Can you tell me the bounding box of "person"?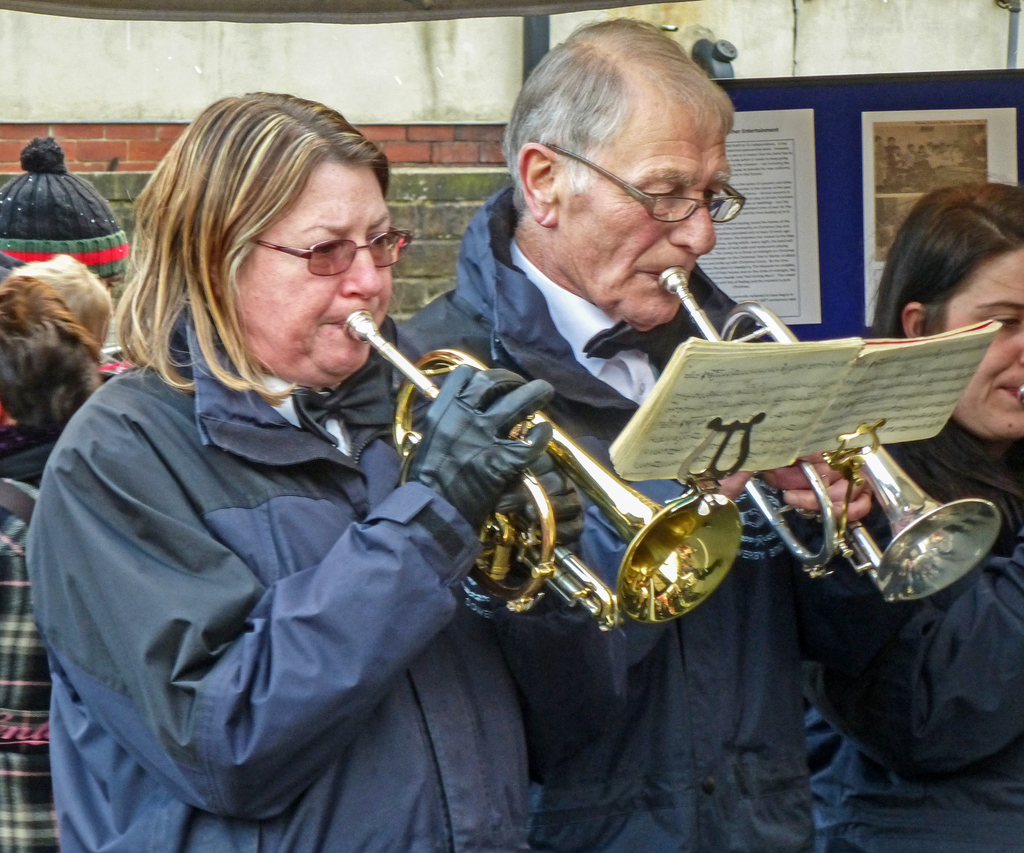
region(804, 181, 1023, 852).
